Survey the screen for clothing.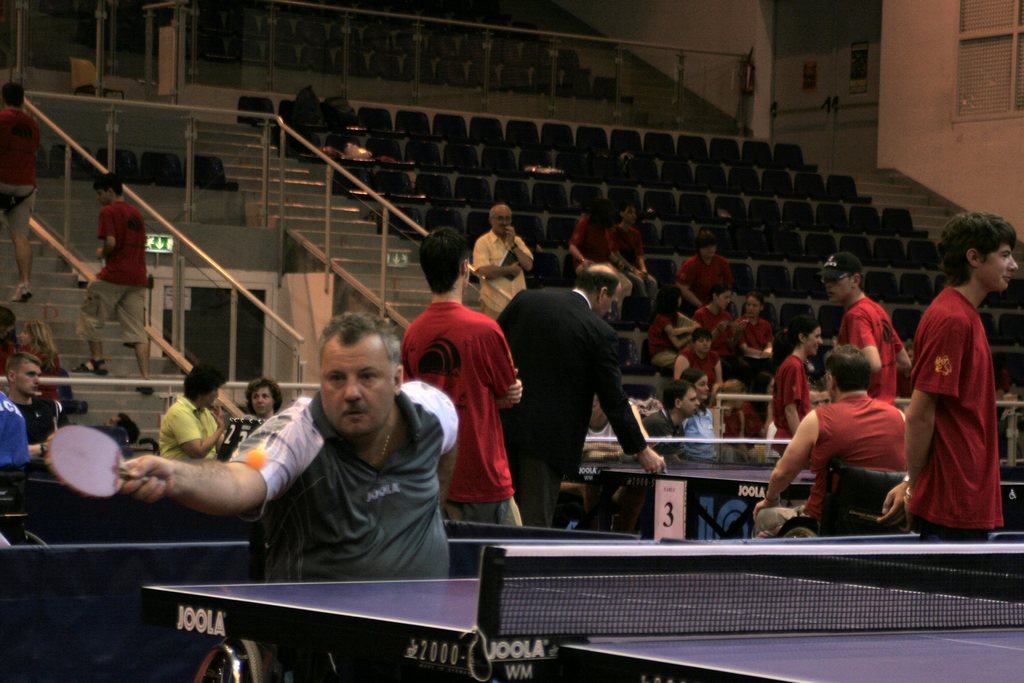
Survey found: 215/410/263/459.
